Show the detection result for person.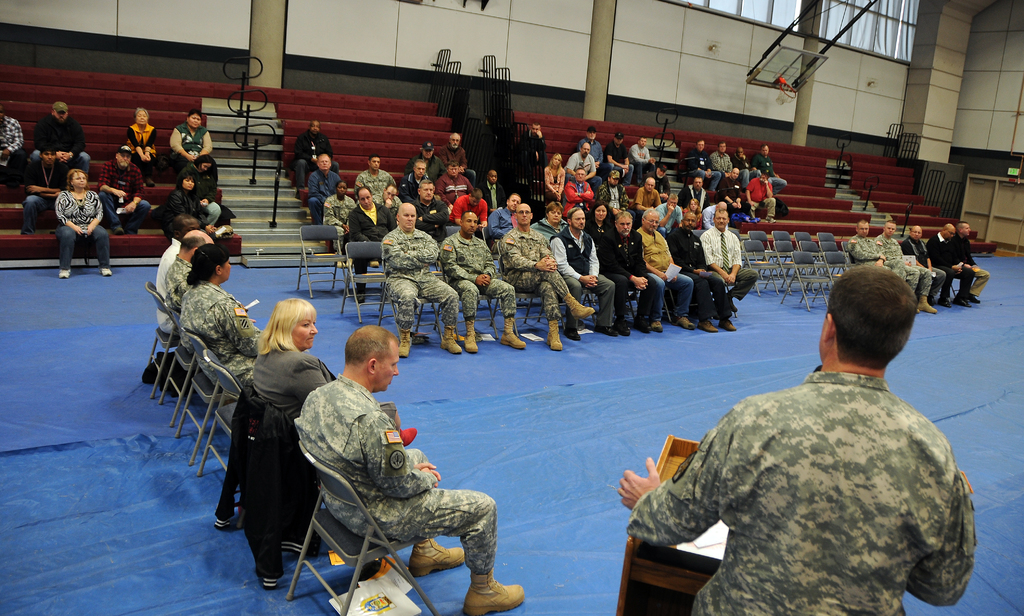
BBox(522, 121, 550, 170).
